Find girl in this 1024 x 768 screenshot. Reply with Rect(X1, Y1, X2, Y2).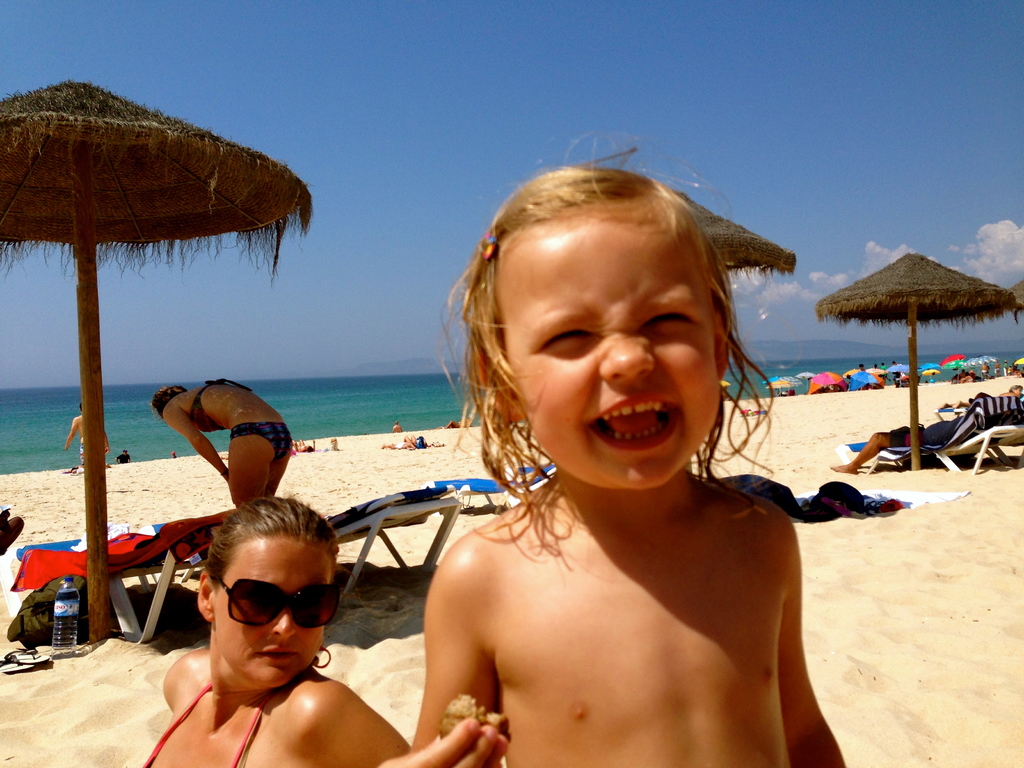
Rect(408, 130, 847, 767).
